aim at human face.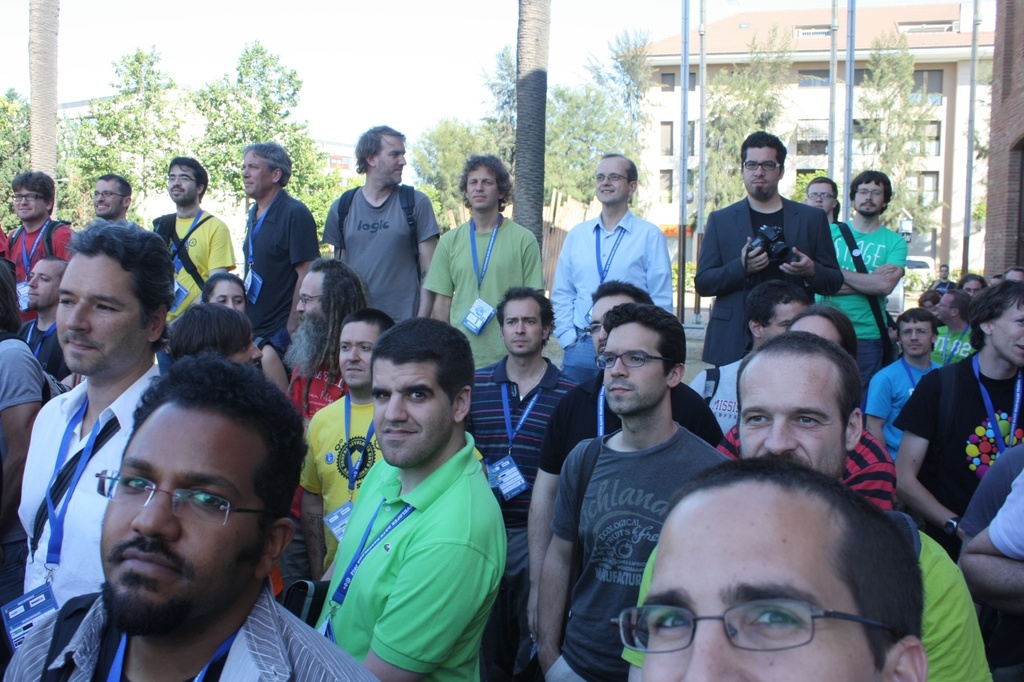
Aimed at 96,187,120,210.
